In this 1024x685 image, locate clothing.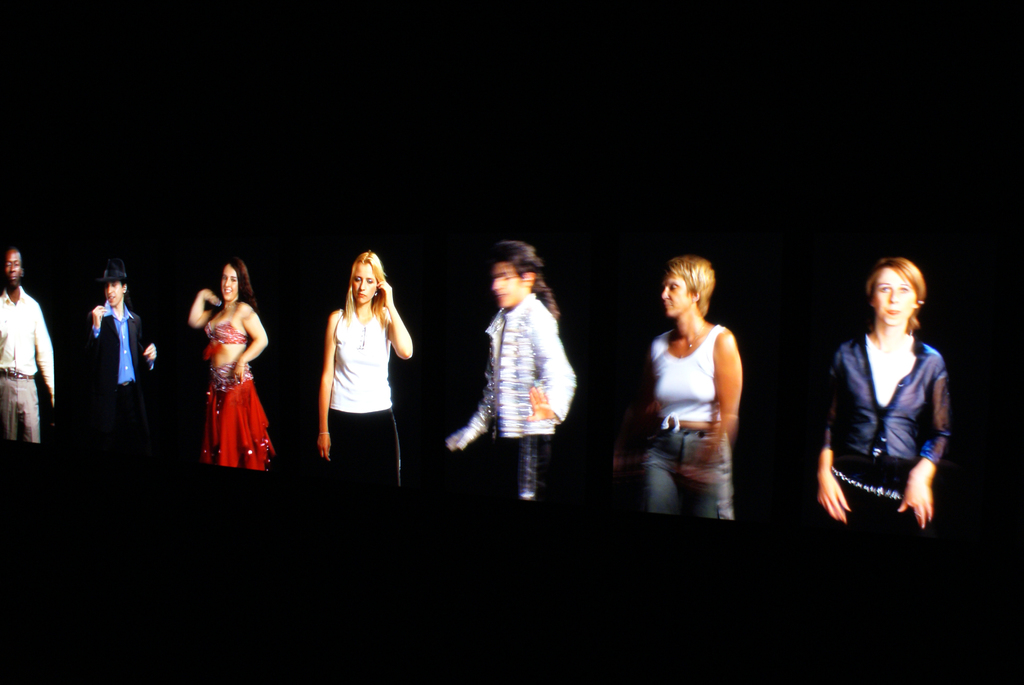
Bounding box: crop(91, 308, 152, 391).
